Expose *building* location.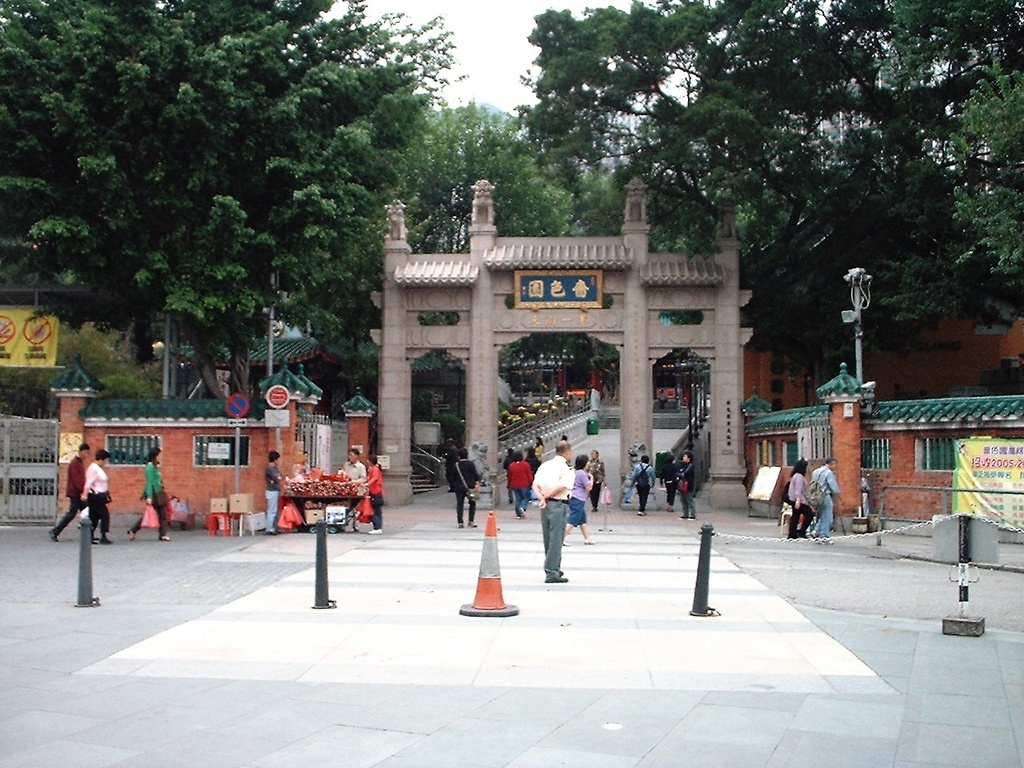
Exposed at box(0, 143, 1023, 521).
